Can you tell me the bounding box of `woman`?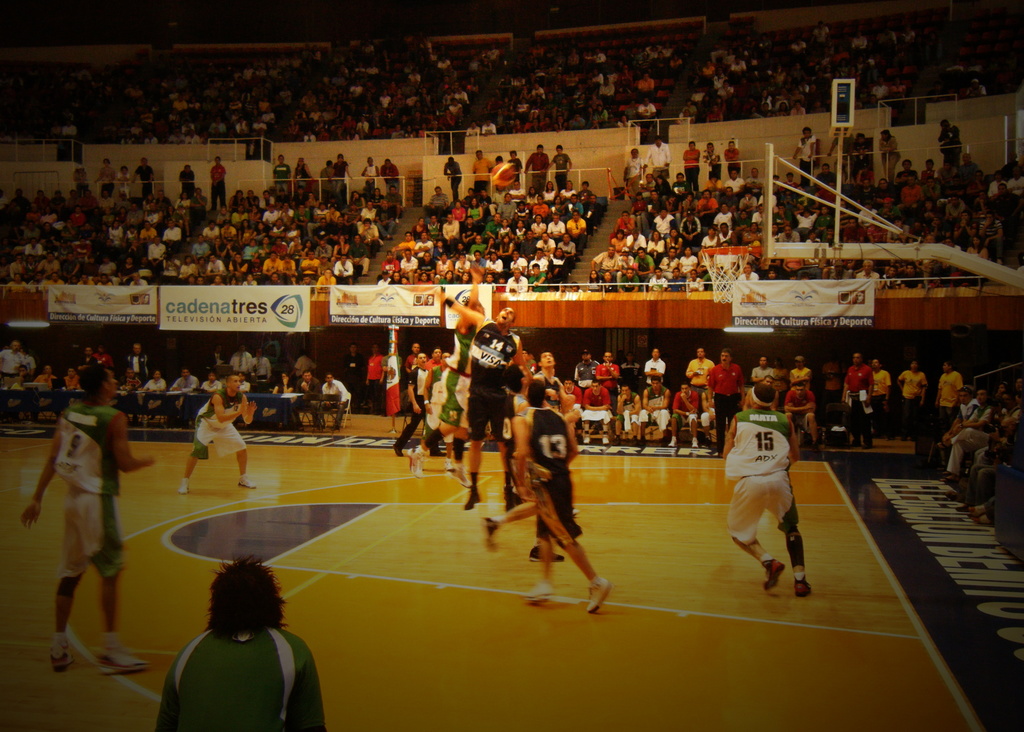
box=[649, 234, 667, 259].
